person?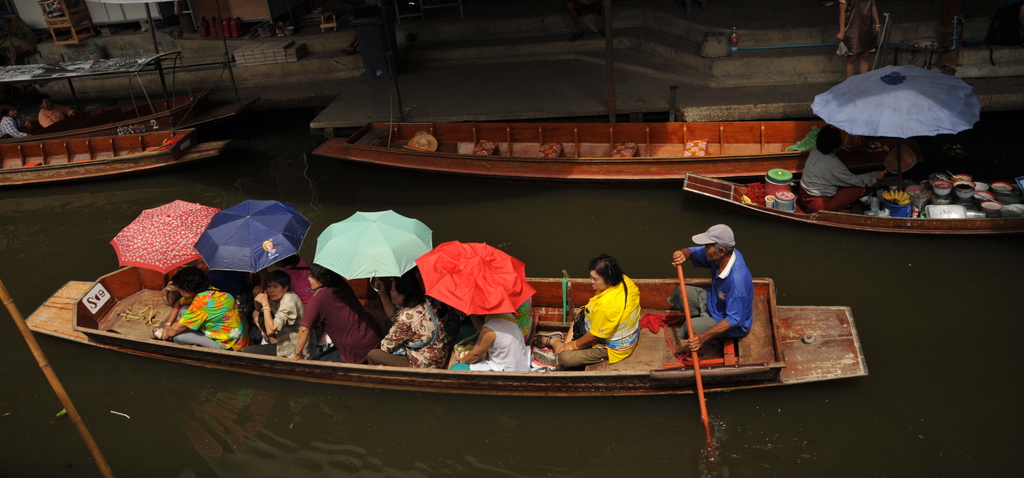
left=693, top=211, right=768, bottom=367
